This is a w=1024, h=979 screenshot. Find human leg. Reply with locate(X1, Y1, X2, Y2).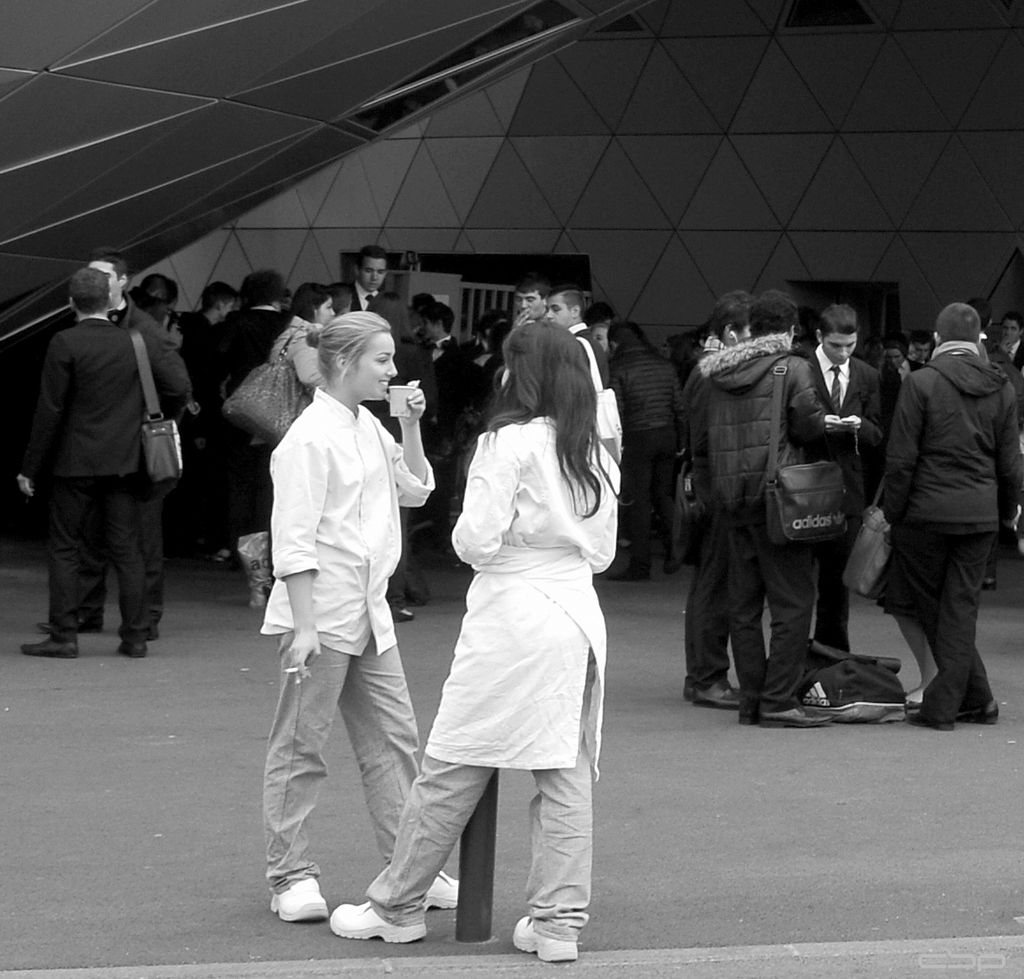
locate(256, 640, 358, 923).
